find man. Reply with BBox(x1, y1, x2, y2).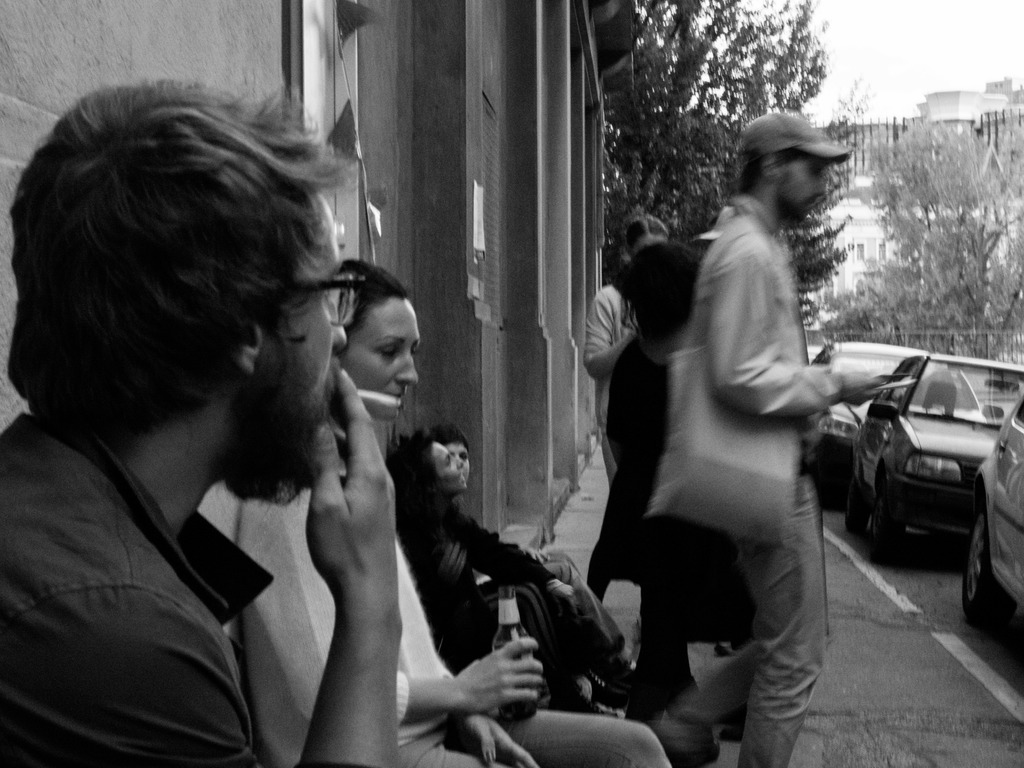
BBox(0, 77, 400, 767).
